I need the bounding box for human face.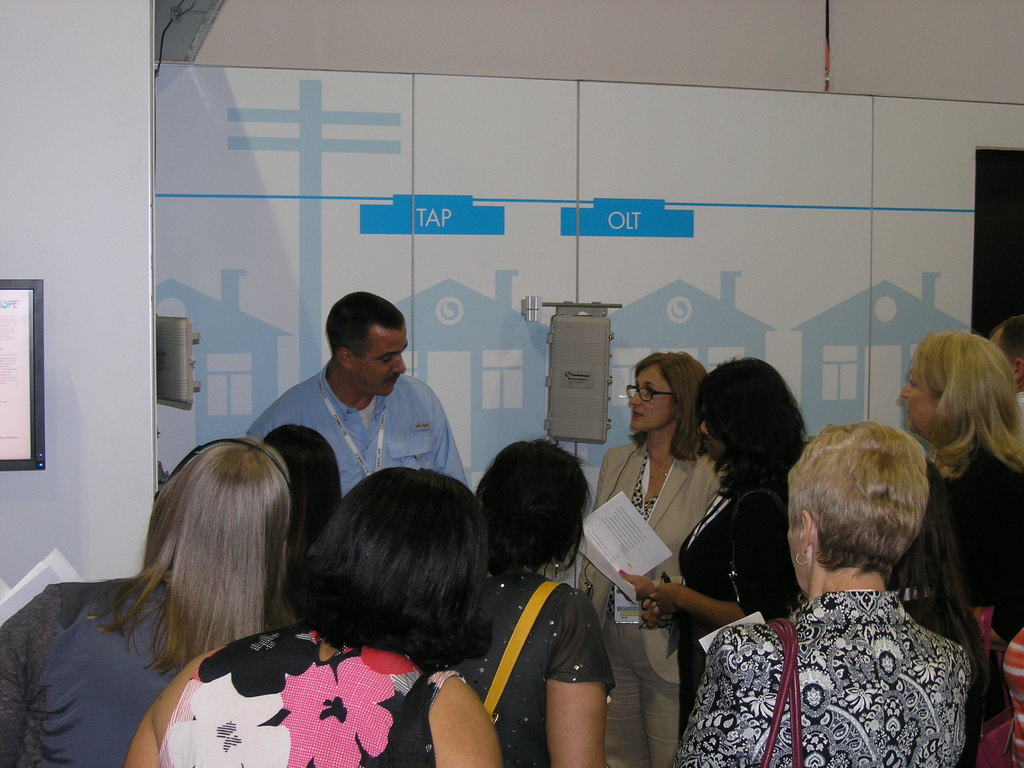
Here it is: x1=786, y1=495, x2=810, y2=593.
